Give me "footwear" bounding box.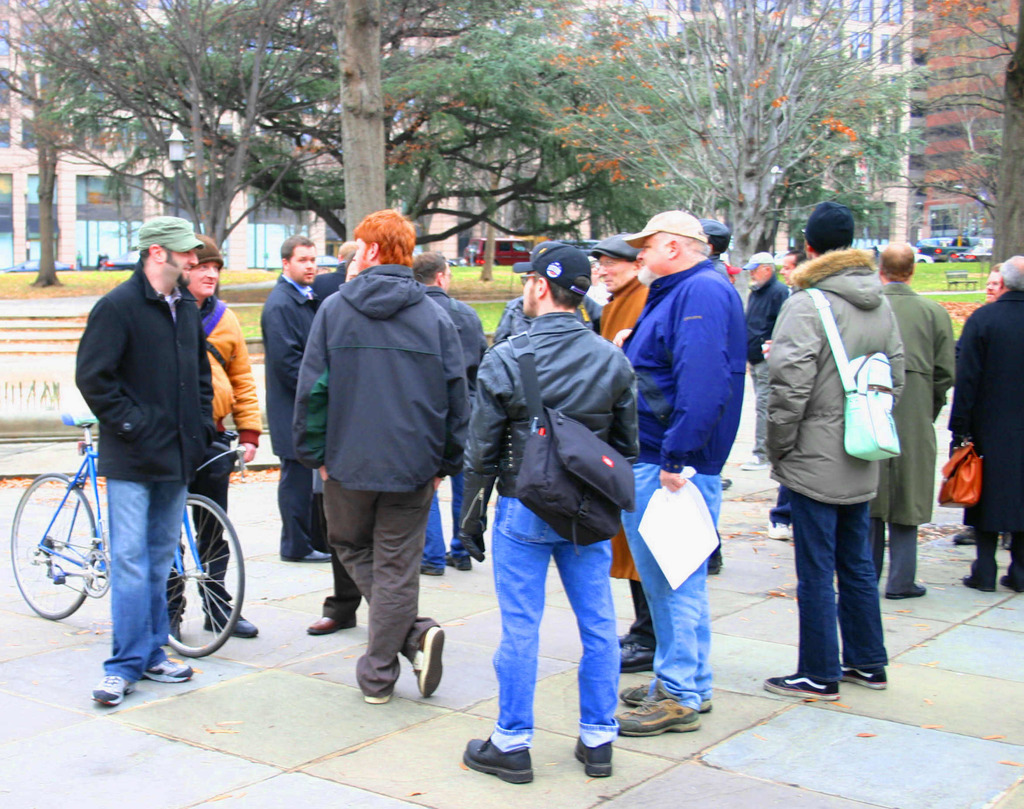
left=87, top=677, right=133, bottom=703.
